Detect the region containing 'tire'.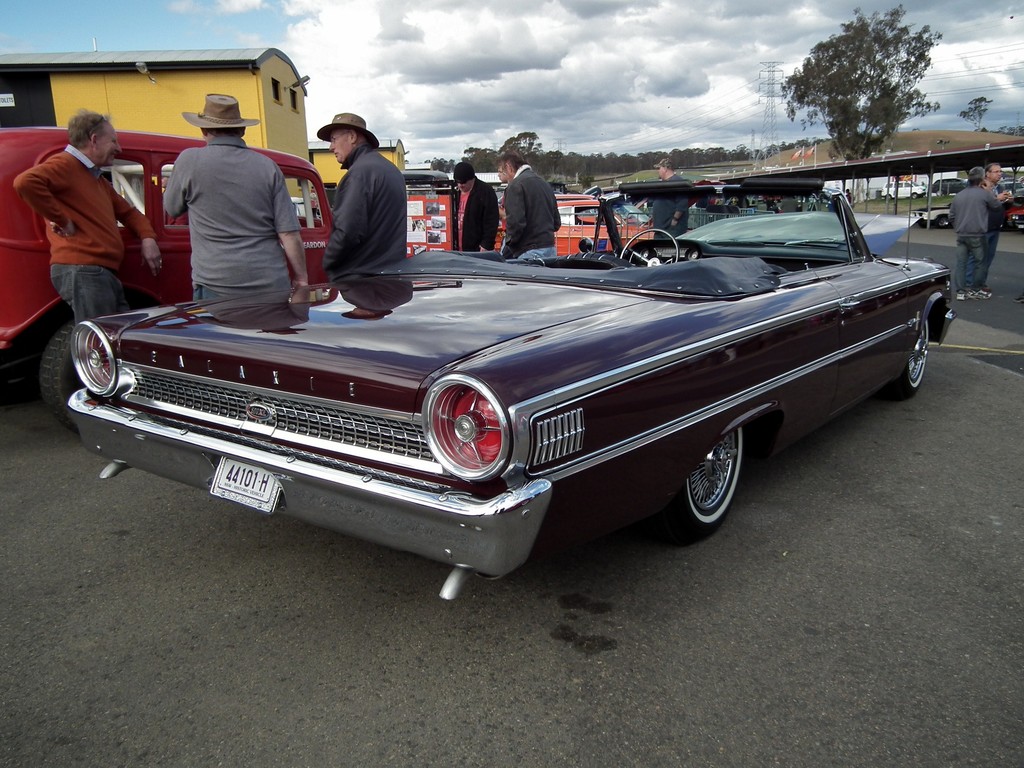
pyautogui.locateOnScreen(884, 308, 935, 396).
